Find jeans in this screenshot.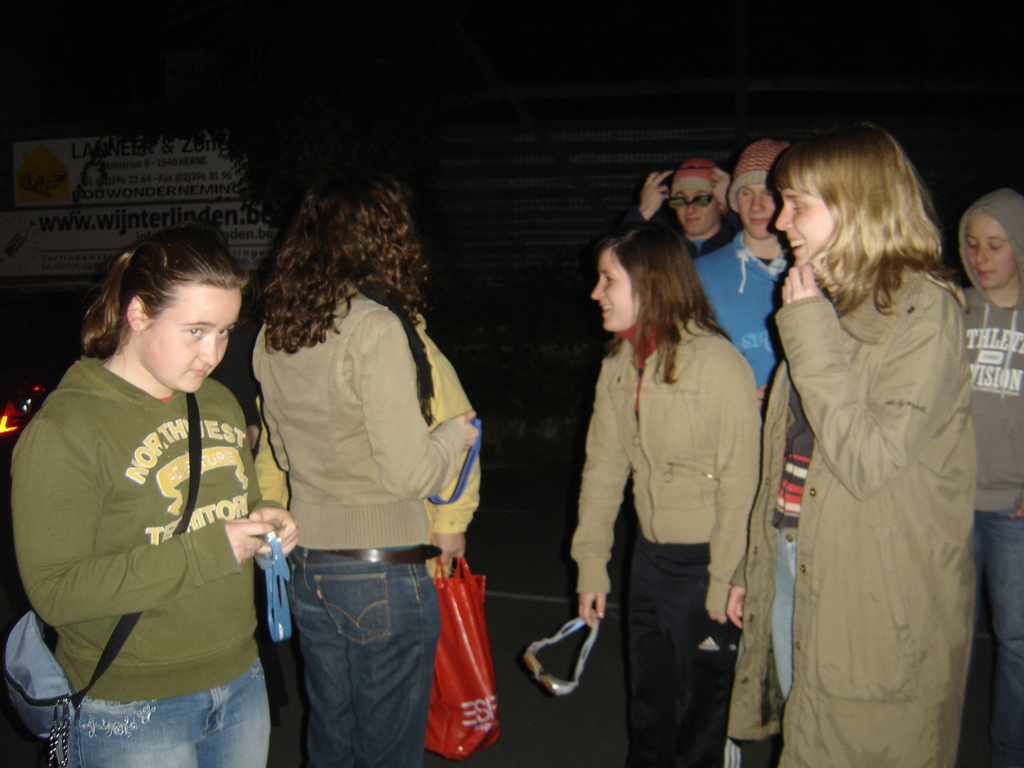
The bounding box for jeans is <region>58, 656, 270, 767</region>.
